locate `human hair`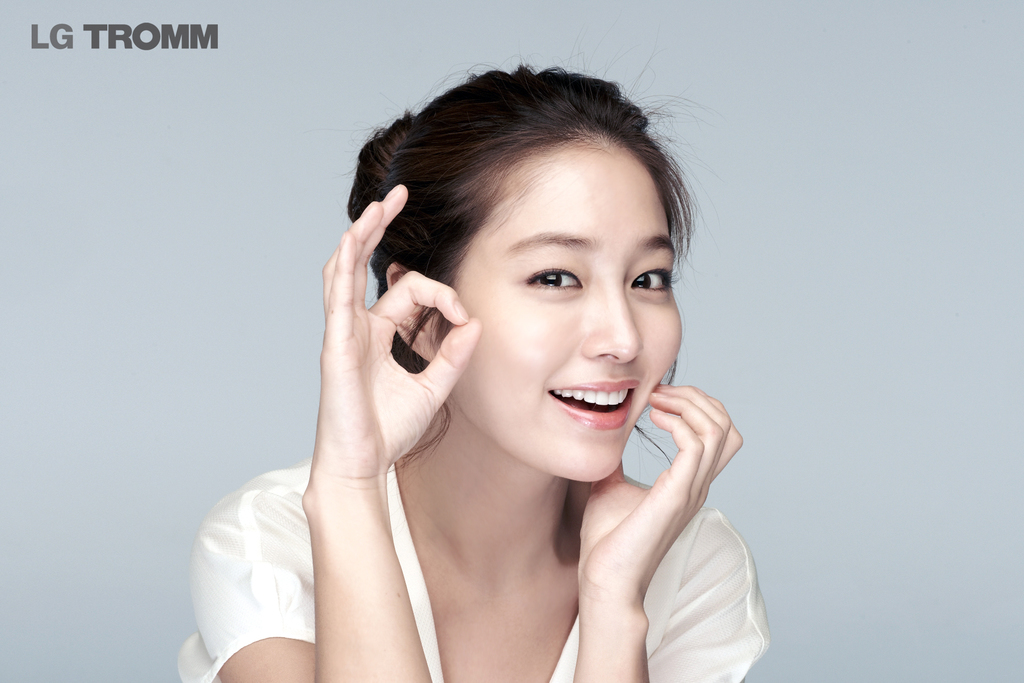
(360, 60, 700, 481)
